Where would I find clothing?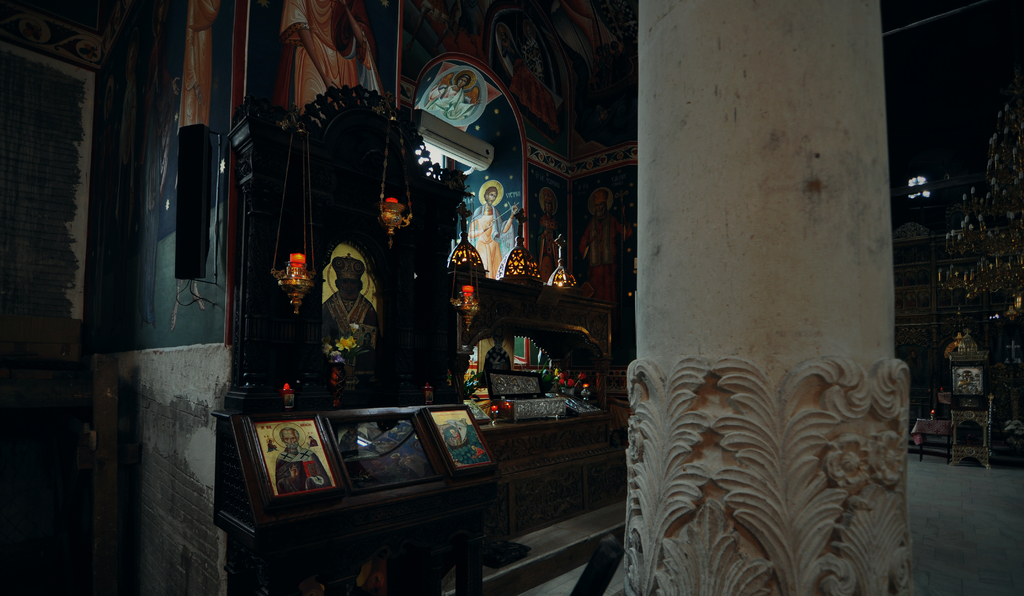
At pyautogui.locateOnScreen(279, 0, 384, 124).
